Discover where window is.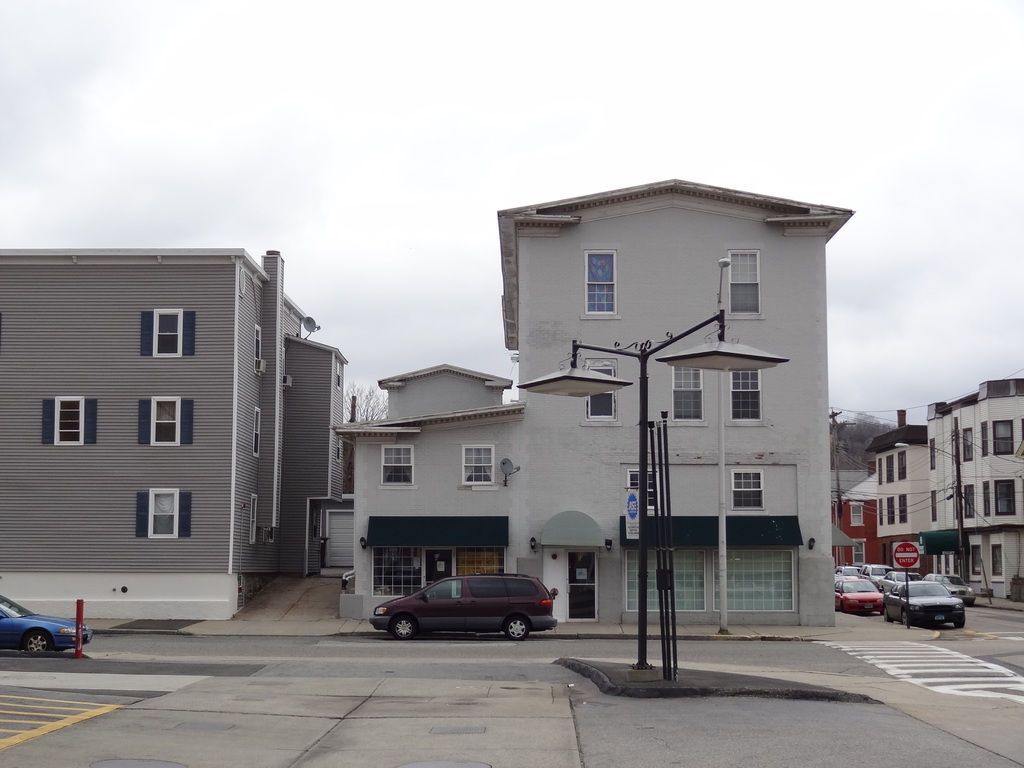
Discovered at box=[898, 452, 906, 484].
